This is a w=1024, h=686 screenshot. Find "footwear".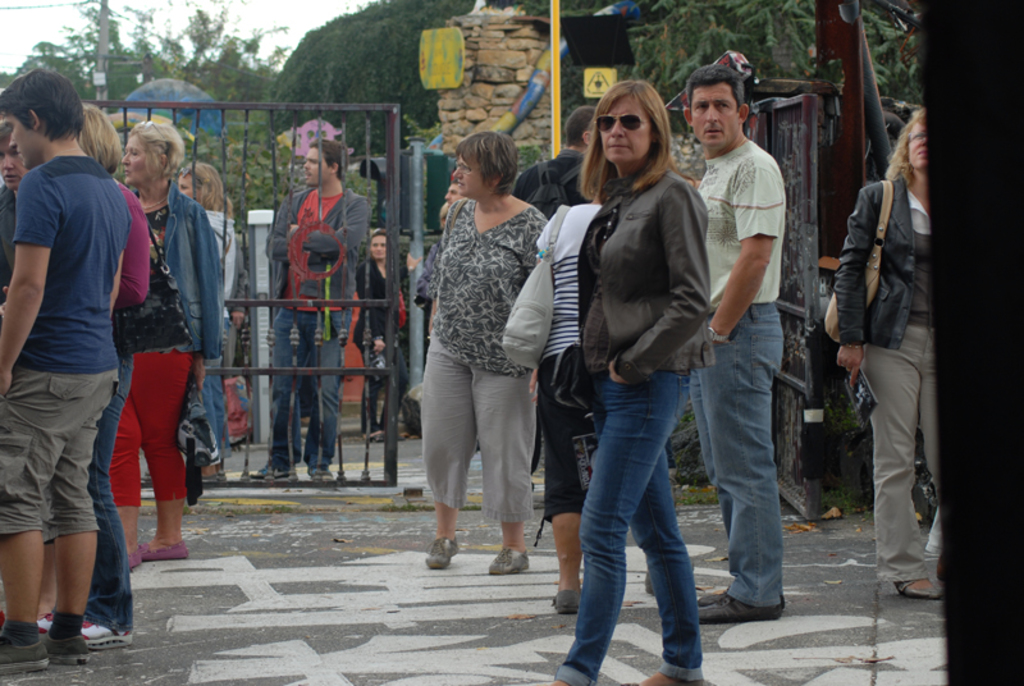
Bounding box: [483, 545, 529, 575].
